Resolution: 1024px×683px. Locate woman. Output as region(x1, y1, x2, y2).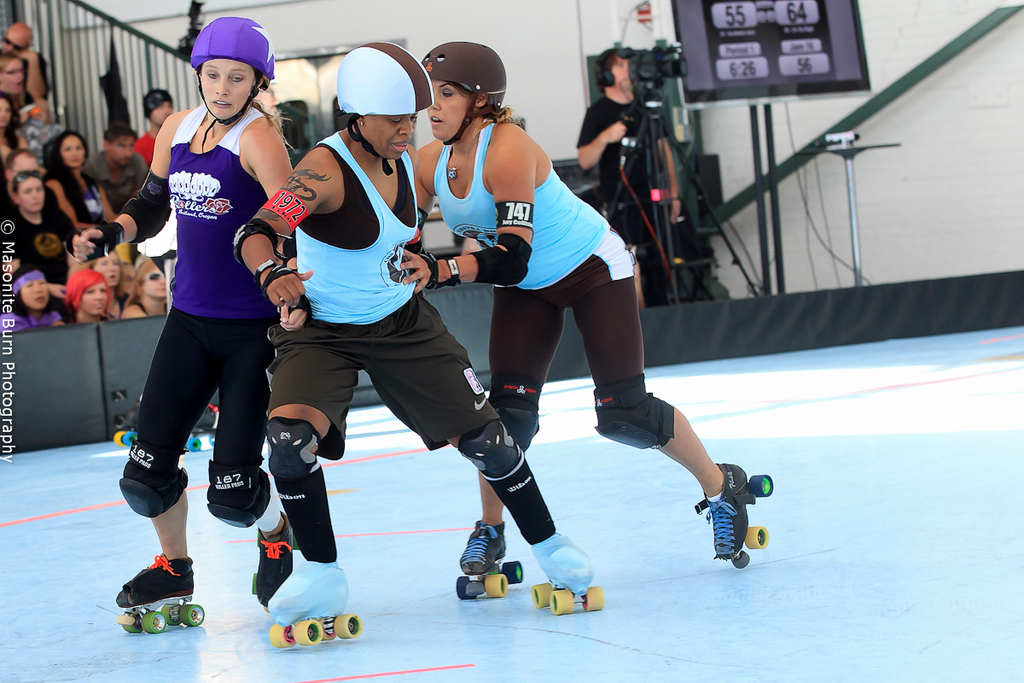
region(0, 172, 70, 294).
